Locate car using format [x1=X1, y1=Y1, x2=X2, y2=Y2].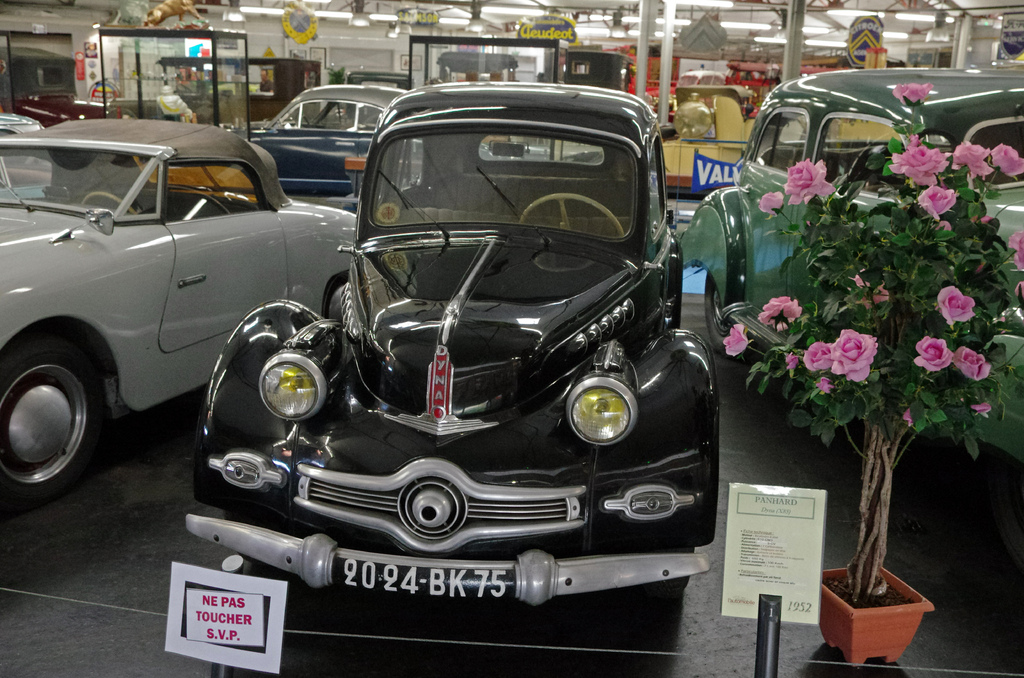
[x1=686, y1=65, x2=1023, y2=465].
